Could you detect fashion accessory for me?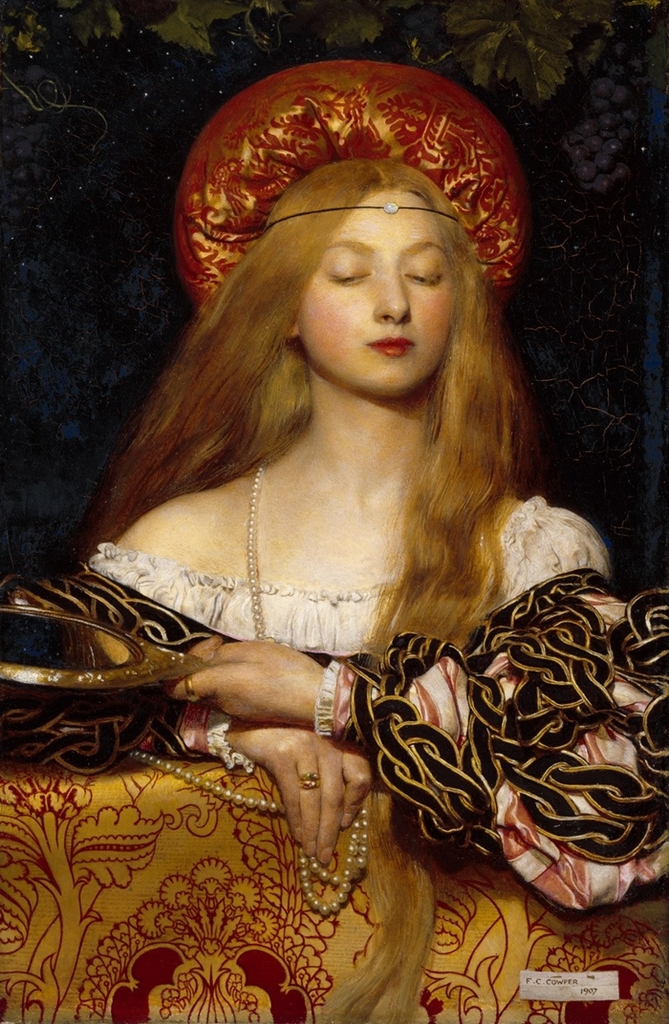
Detection result: [x1=255, y1=195, x2=458, y2=230].
